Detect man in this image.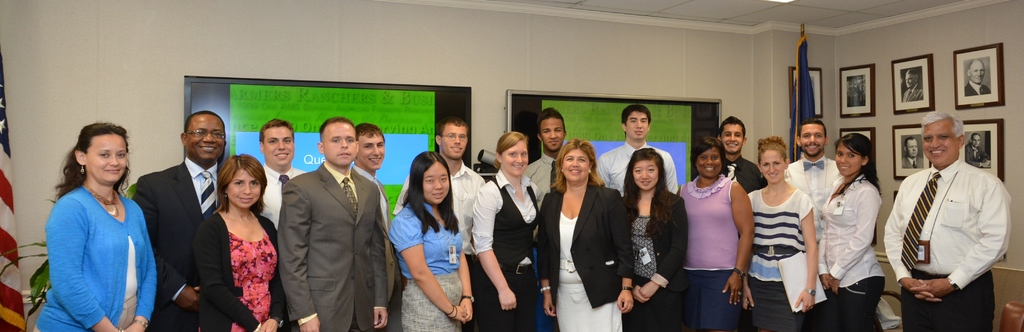
Detection: box(273, 117, 388, 331).
